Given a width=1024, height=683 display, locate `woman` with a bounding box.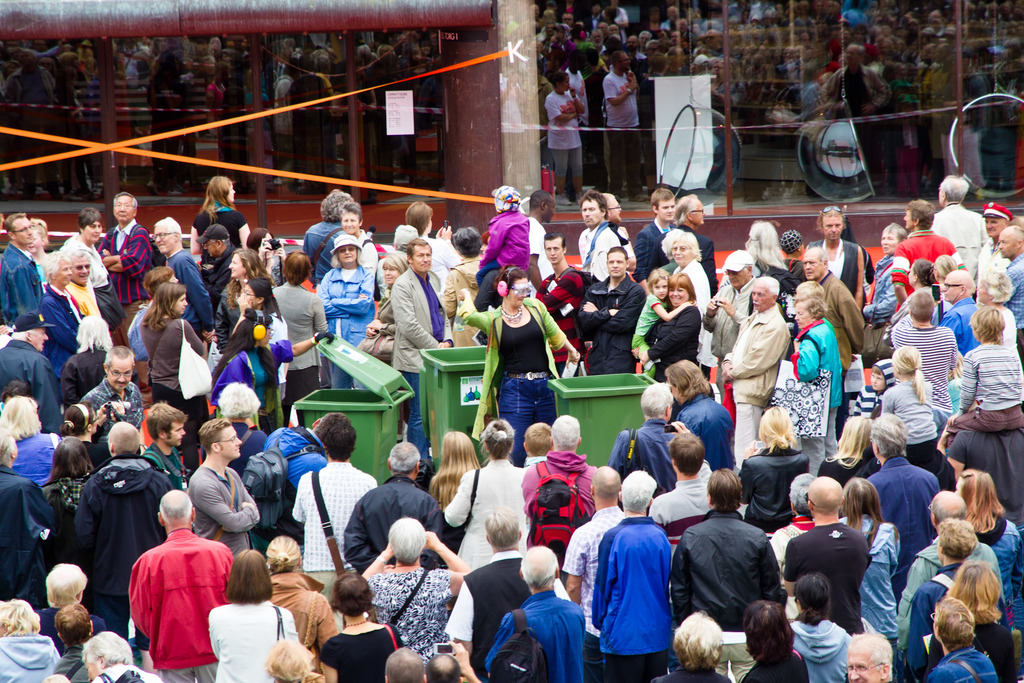
Located: pyautogui.locateOnScreen(369, 254, 410, 338).
